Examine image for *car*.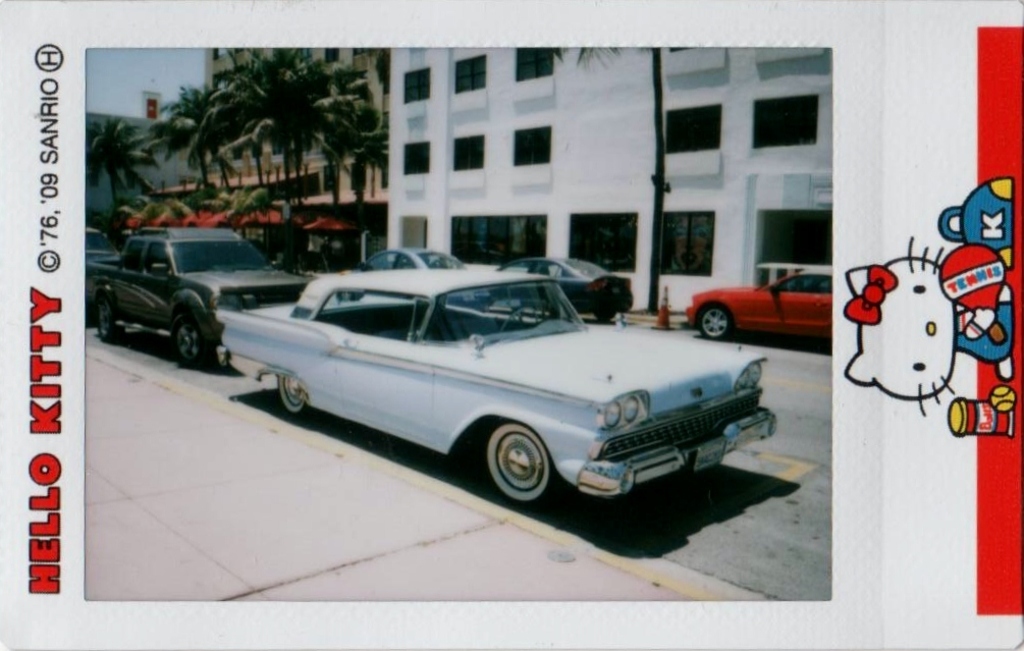
Examination result: 689, 273, 837, 352.
